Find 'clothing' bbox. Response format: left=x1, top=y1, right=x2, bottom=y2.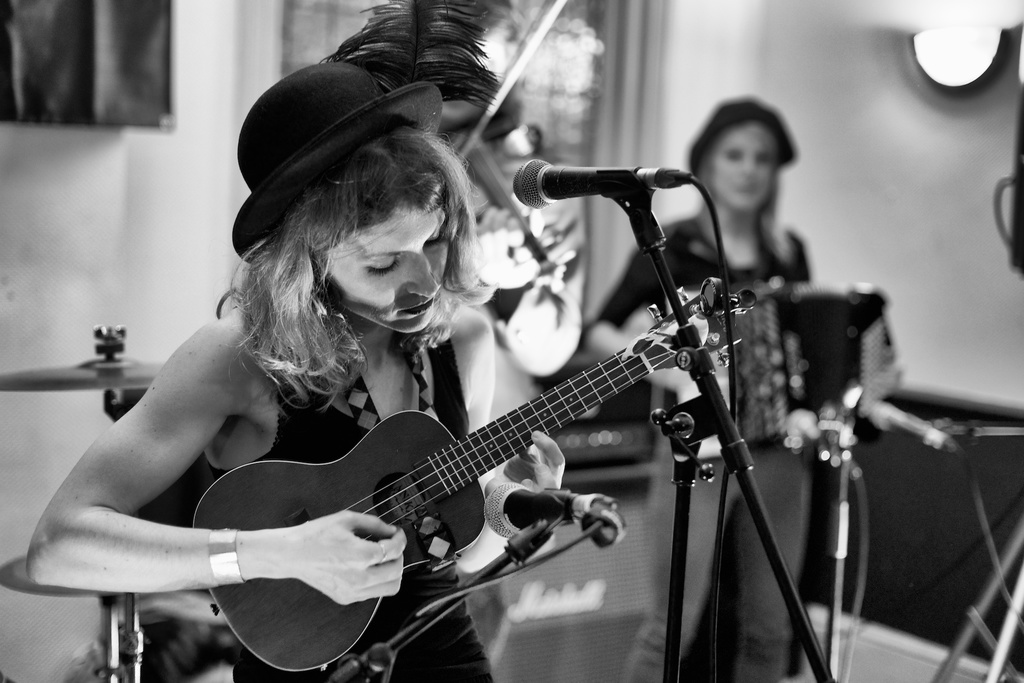
left=596, top=213, right=814, bottom=682.
